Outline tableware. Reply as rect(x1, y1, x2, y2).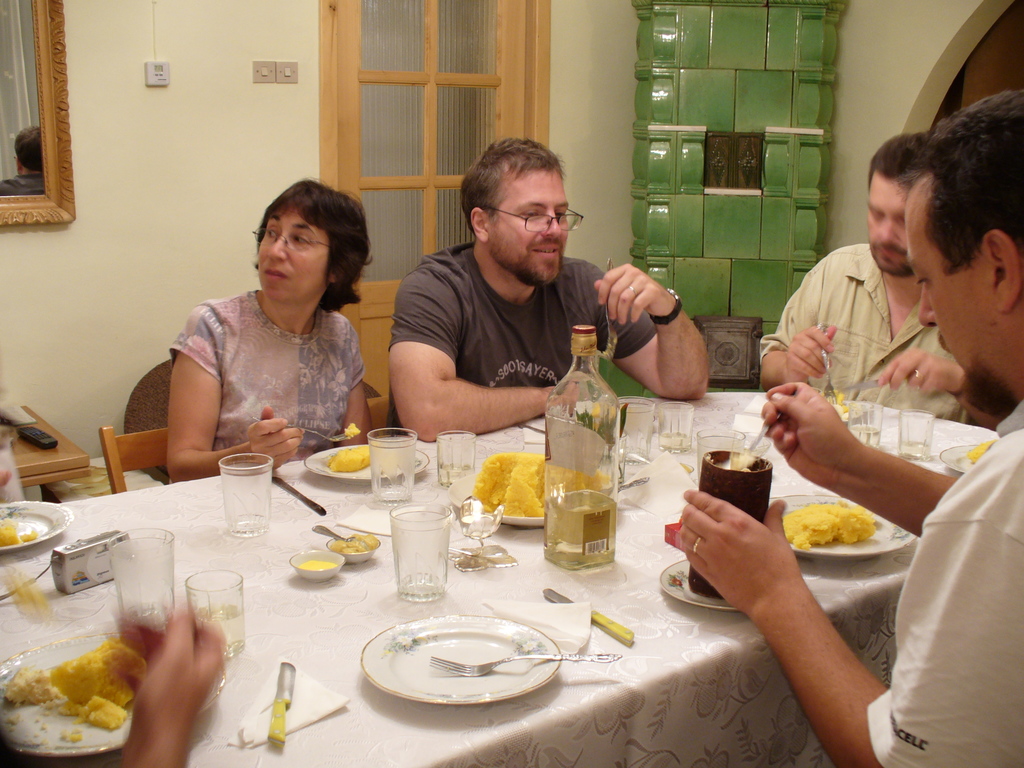
rect(327, 535, 377, 563).
